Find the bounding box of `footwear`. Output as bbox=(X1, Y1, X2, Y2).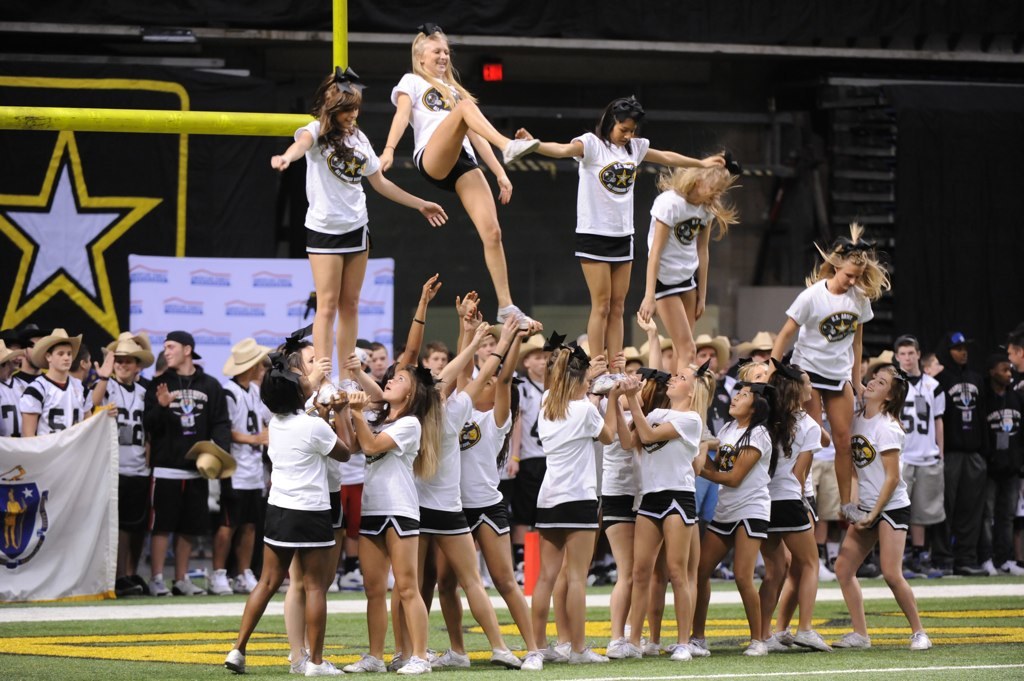
bbox=(666, 646, 704, 661).
